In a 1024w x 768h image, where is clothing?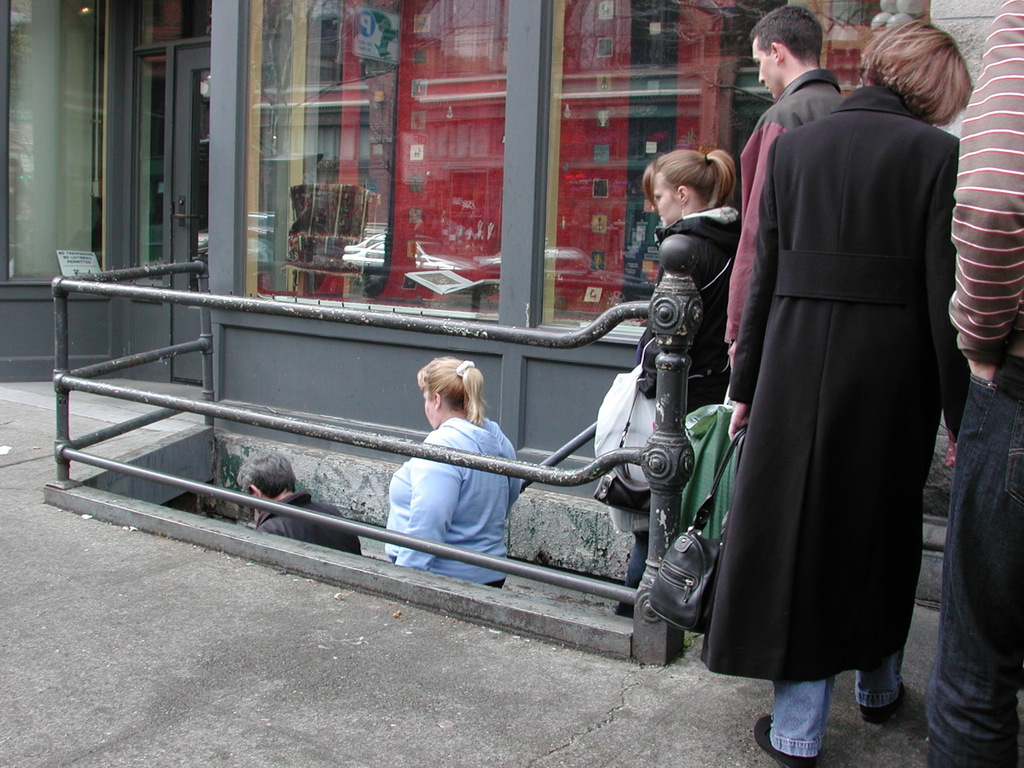
(left=723, top=70, right=839, bottom=359).
